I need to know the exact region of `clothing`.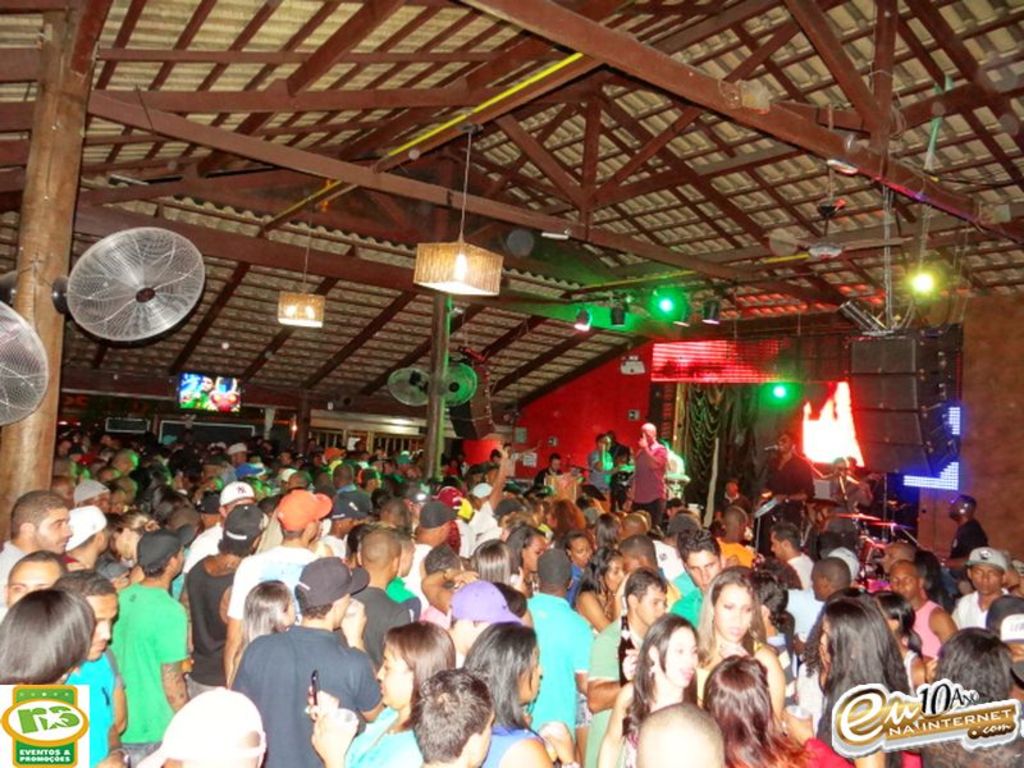
Region: <bbox>232, 627, 380, 764</bbox>.
